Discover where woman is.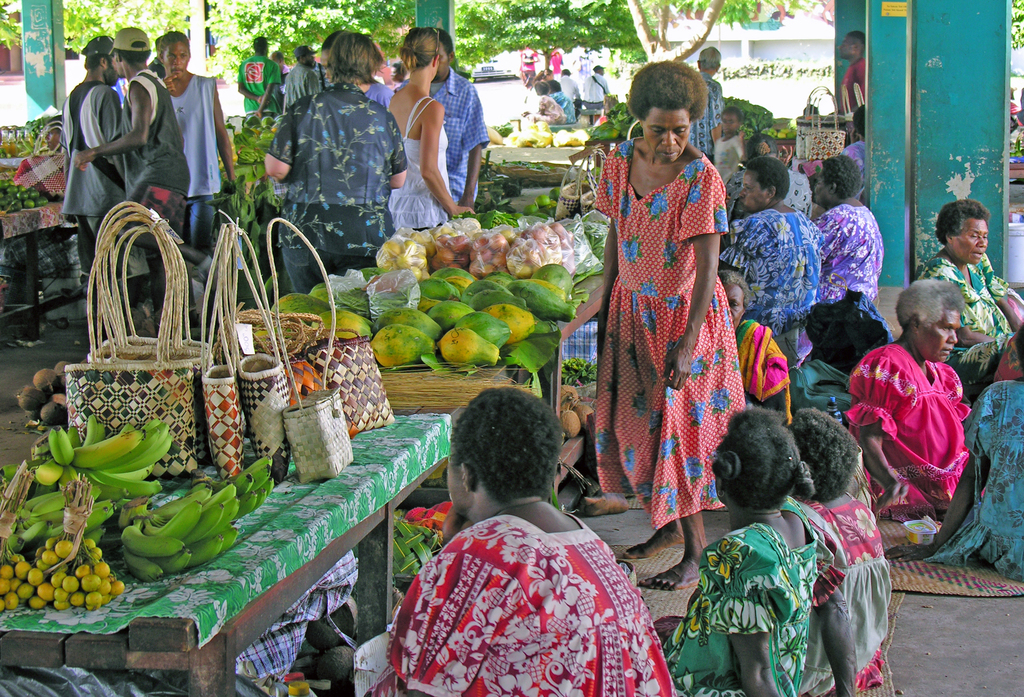
Discovered at <bbox>662, 410, 819, 696</bbox>.
